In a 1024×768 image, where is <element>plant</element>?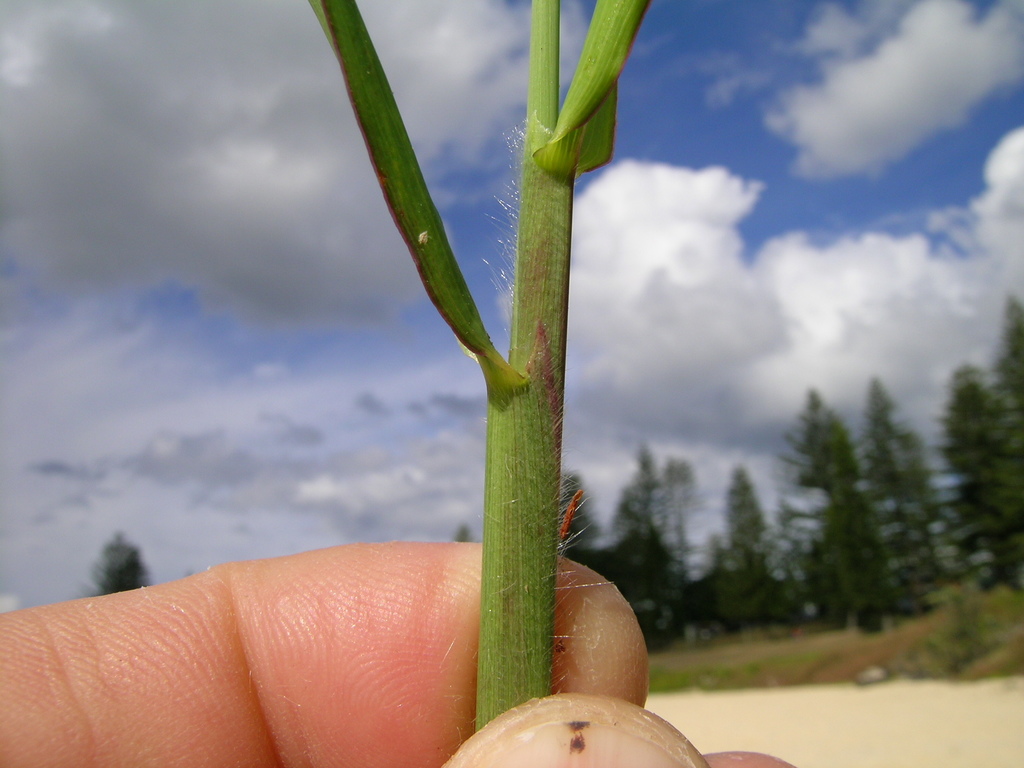
x1=303, y1=0, x2=662, y2=738.
